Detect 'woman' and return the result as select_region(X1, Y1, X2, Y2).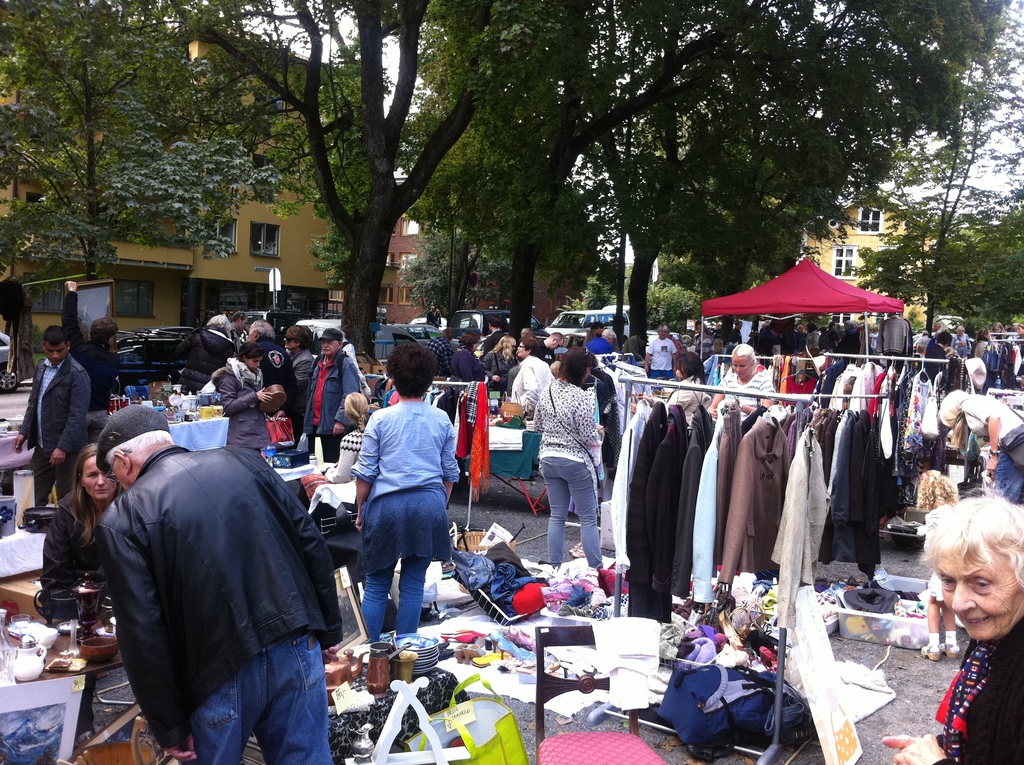
select_region(295, 391, 370, 510).
